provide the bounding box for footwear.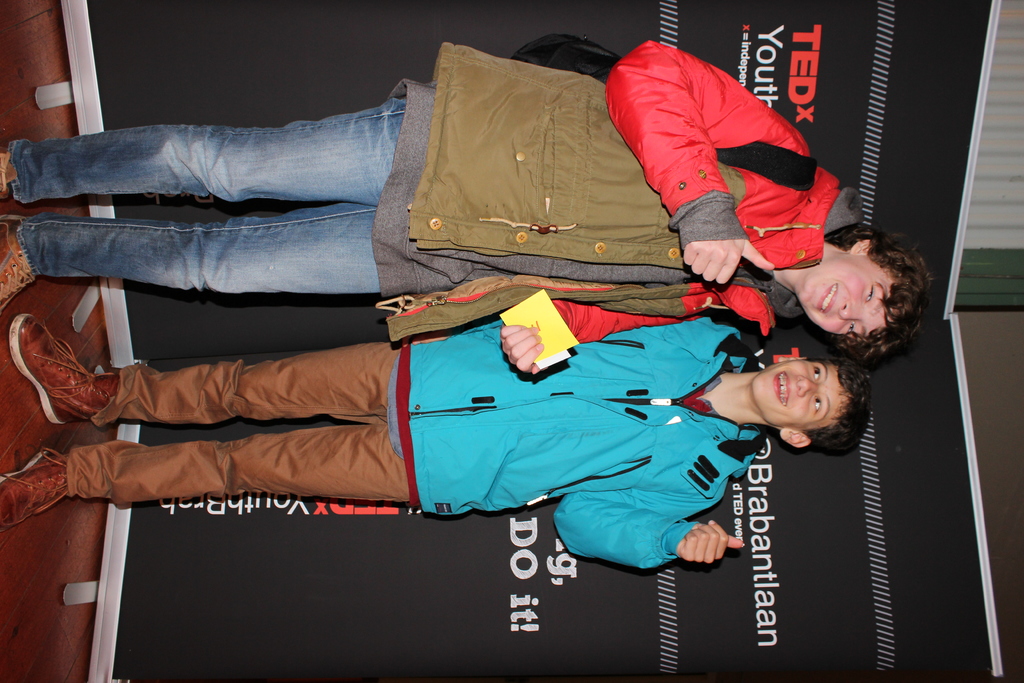
select_region(0, 152, 16, 202).
